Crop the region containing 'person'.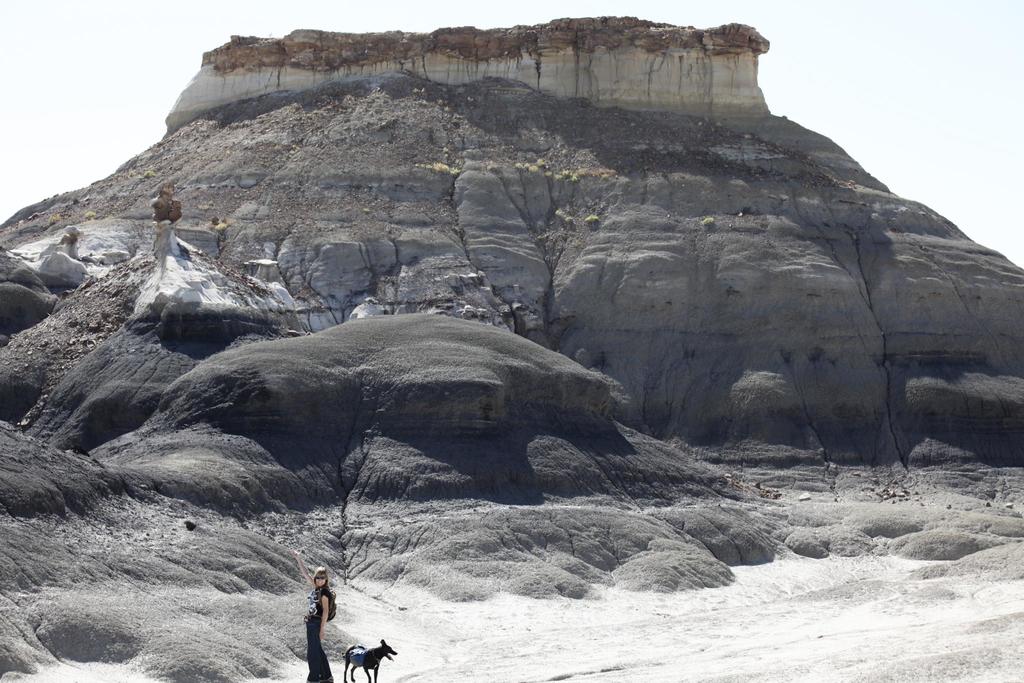
Crop region: BBox(296, 576, 335, 667).
